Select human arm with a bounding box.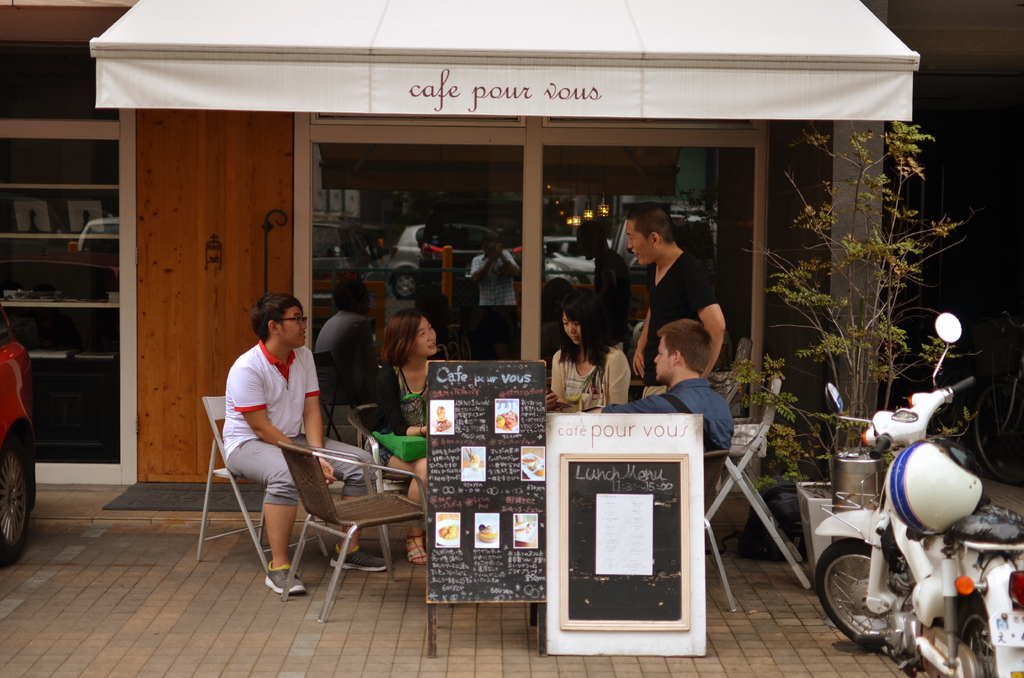
[left=547, top=355, right=567, bottom=411].
